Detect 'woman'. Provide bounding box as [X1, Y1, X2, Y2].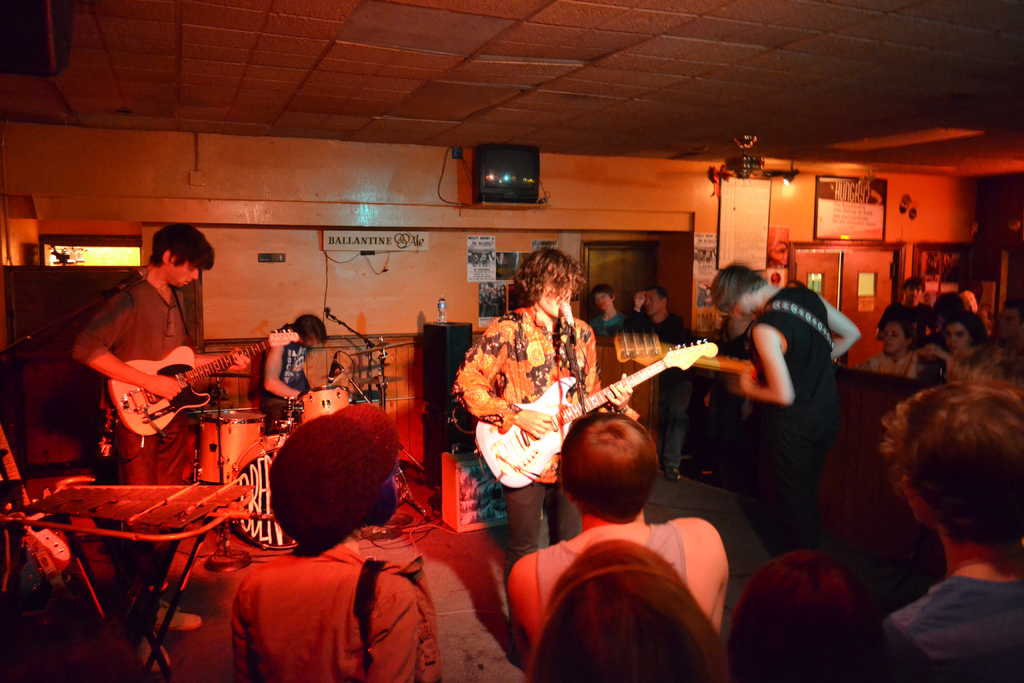
[900, 309, 997, 370].
